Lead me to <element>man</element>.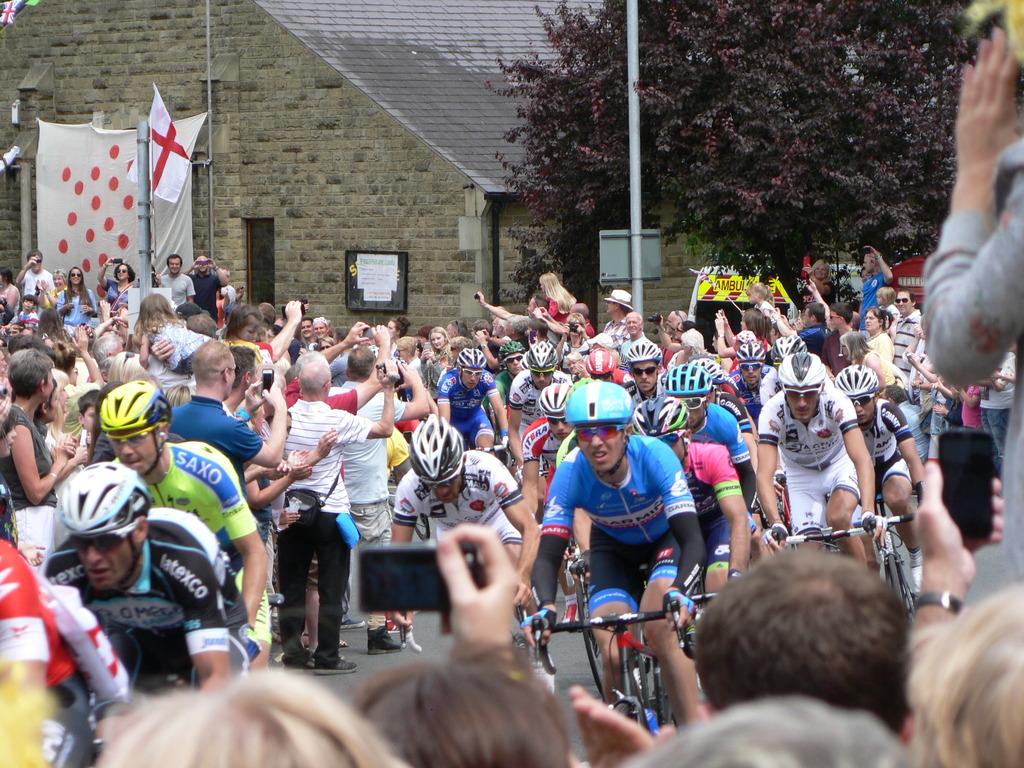
Lead to {"x1": 627, "y1": 393, "x2": 753, "y2": 609}.
